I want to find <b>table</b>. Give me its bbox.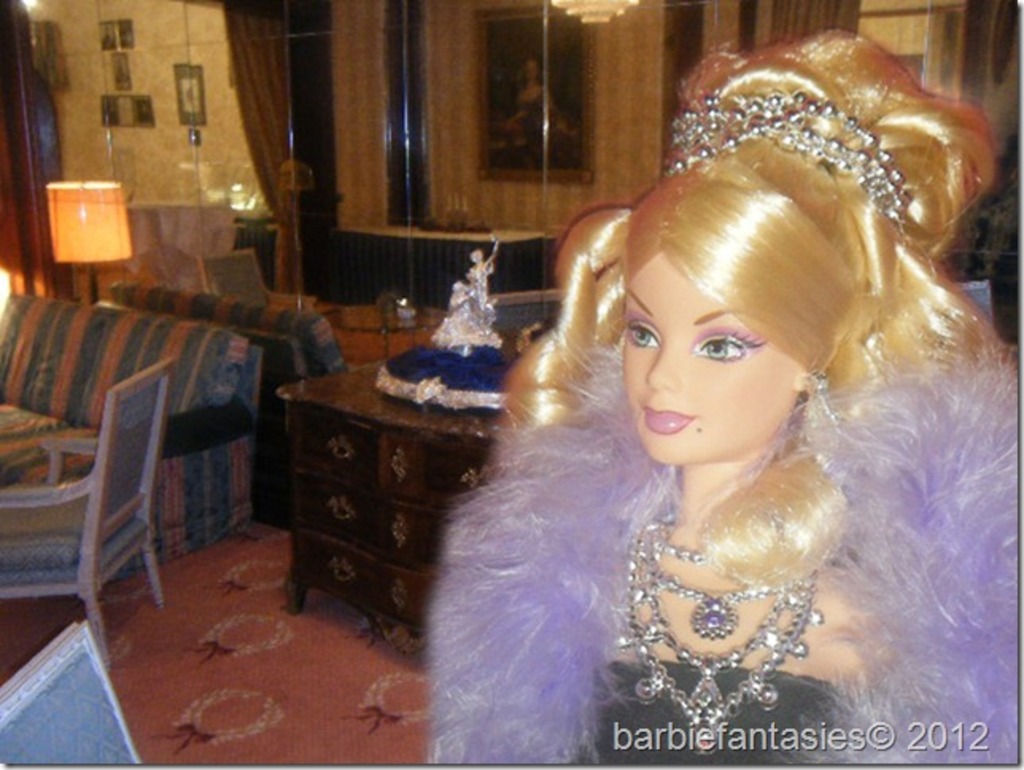
266, 344, 496, 614.
